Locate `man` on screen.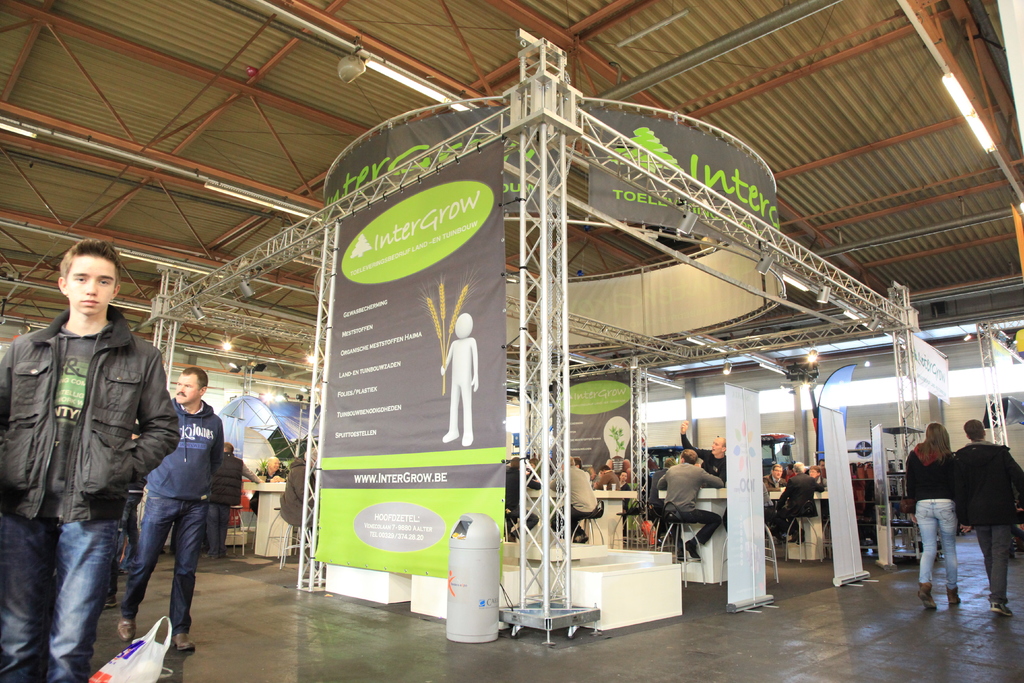
On screen at (left=671, top=418, right=726, bottom=477).
